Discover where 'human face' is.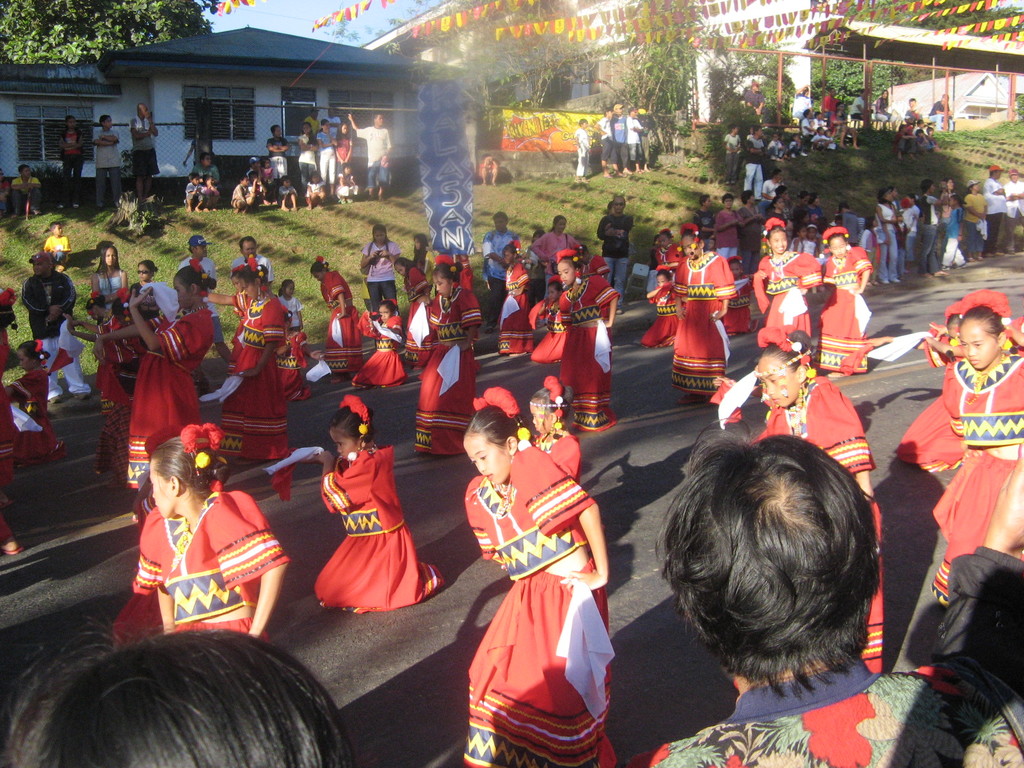
Discovered at crop(245, 244, 257, 260).
